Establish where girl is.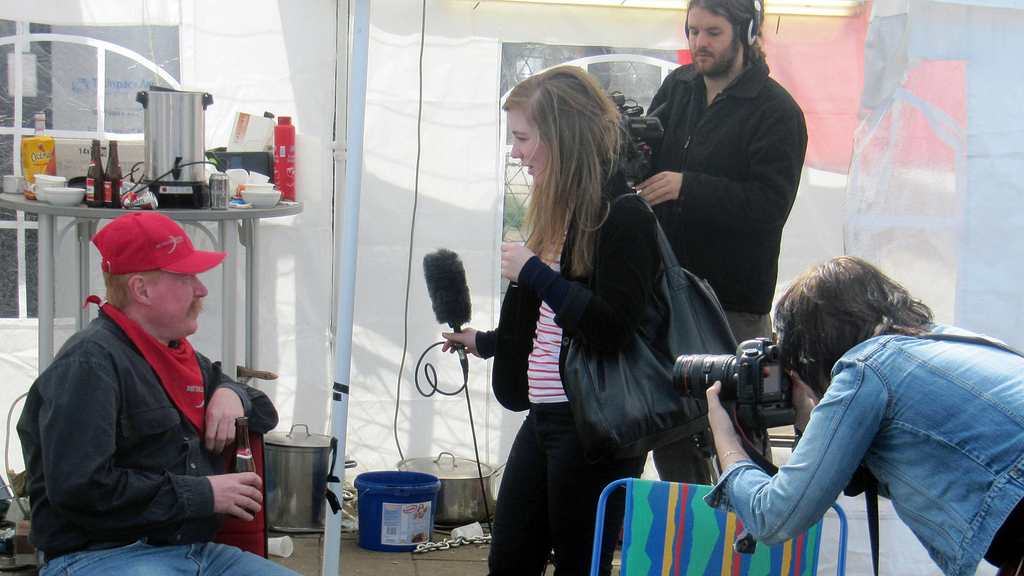
Established at left=704, top=256, right=1023, bottom=575.
